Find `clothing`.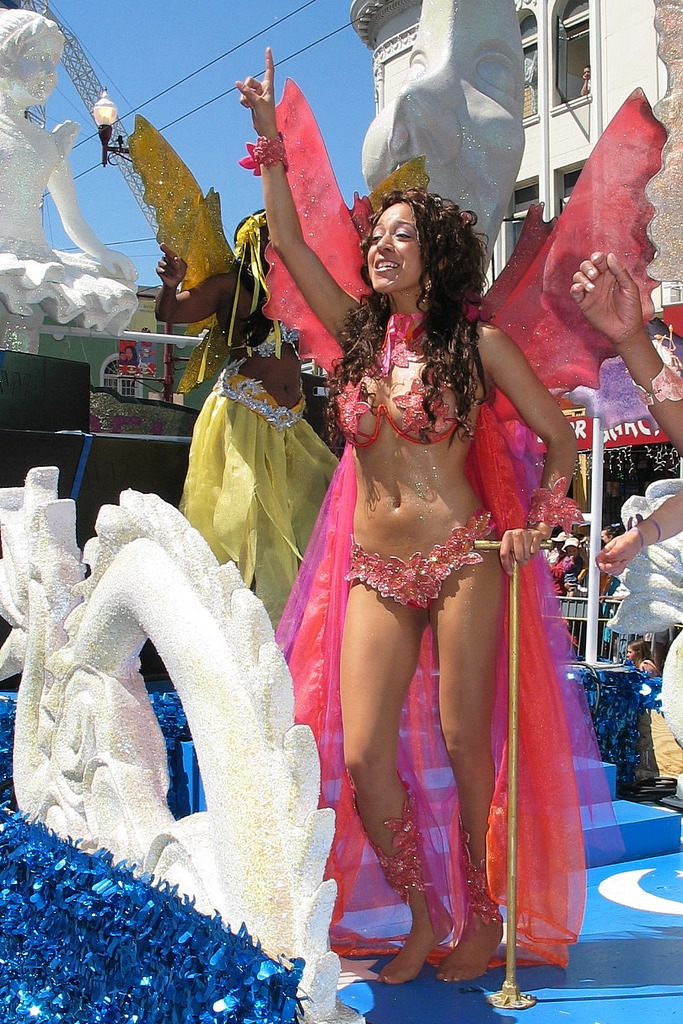
rect(272, 434, 623, 977).
